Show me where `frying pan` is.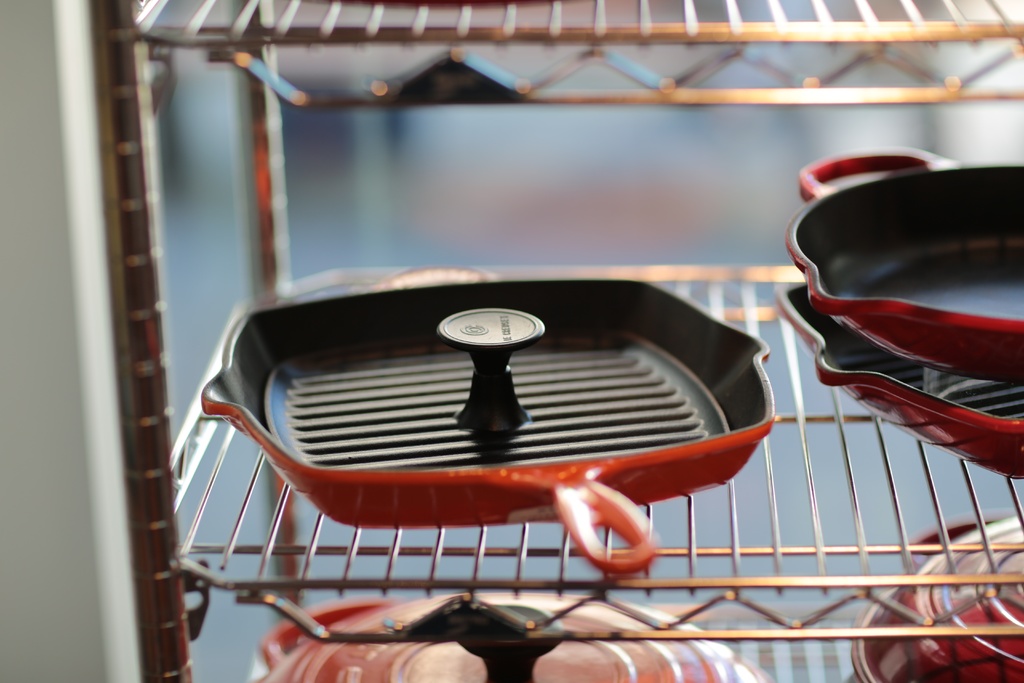
`frying pan` is at {"x1": 776, "y1": 281, "x2": 1023, "y2": 482}.
